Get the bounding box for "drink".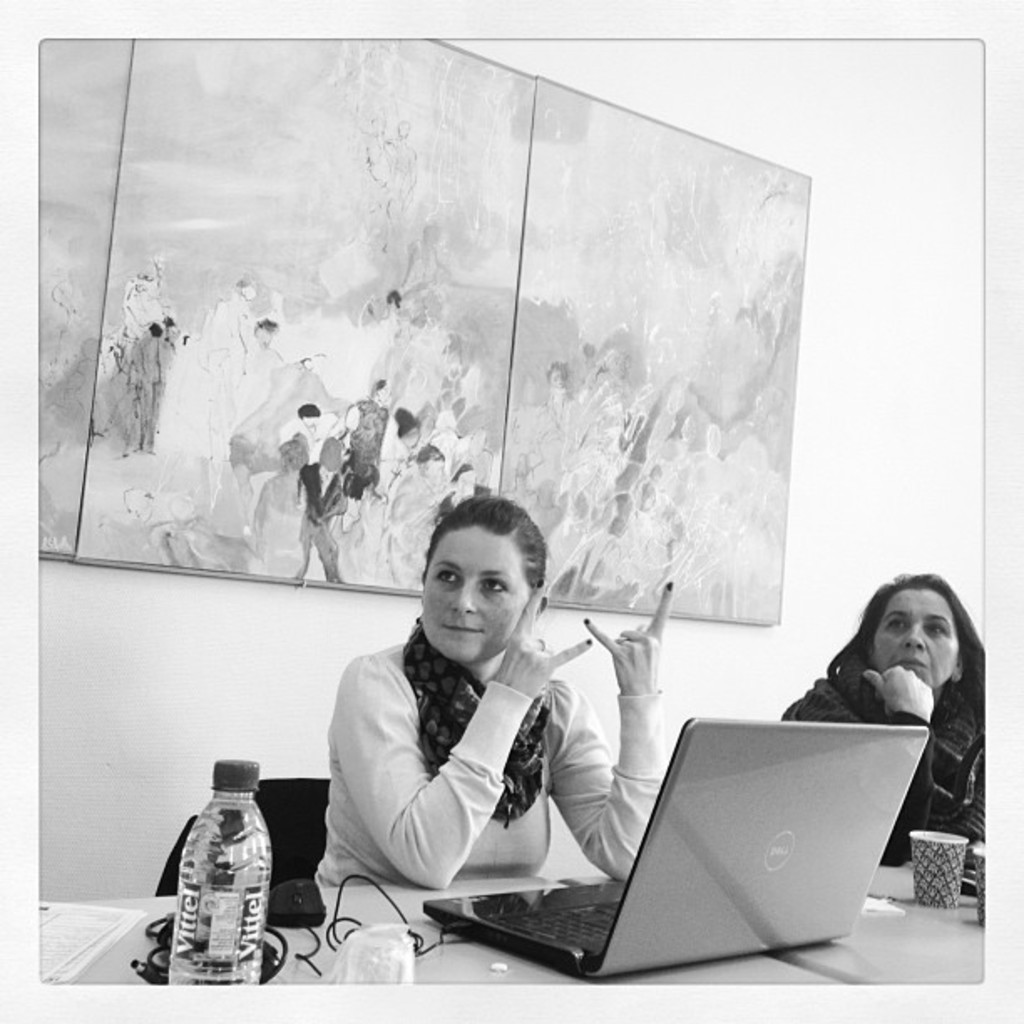
<box>172,768,284,992</box>.
